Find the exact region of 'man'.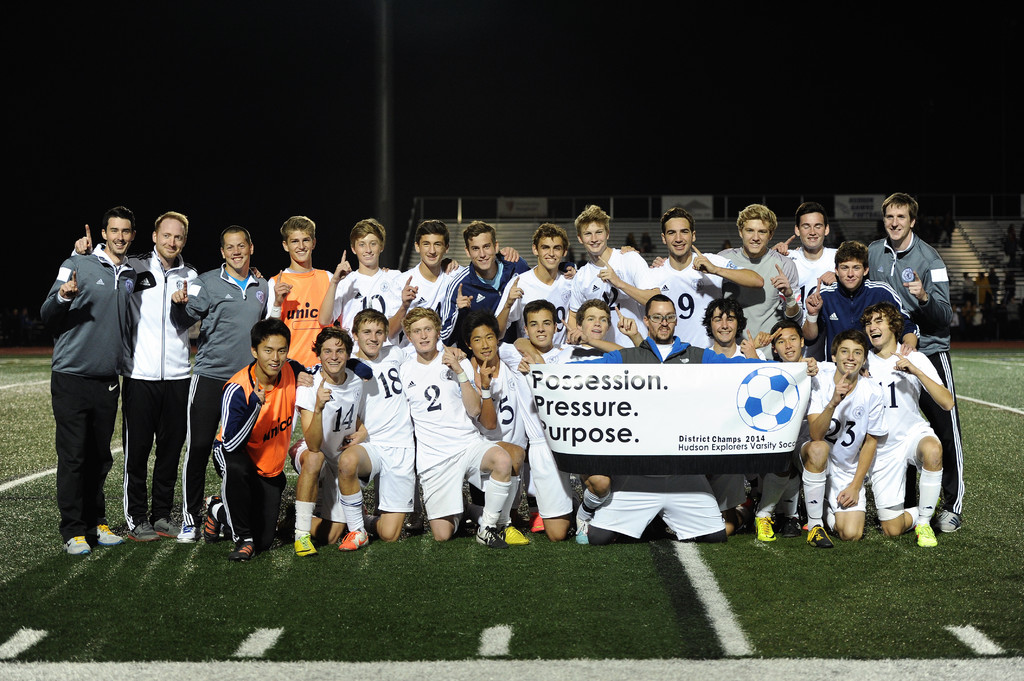
Exact region: (385, 217, 518, 348).
